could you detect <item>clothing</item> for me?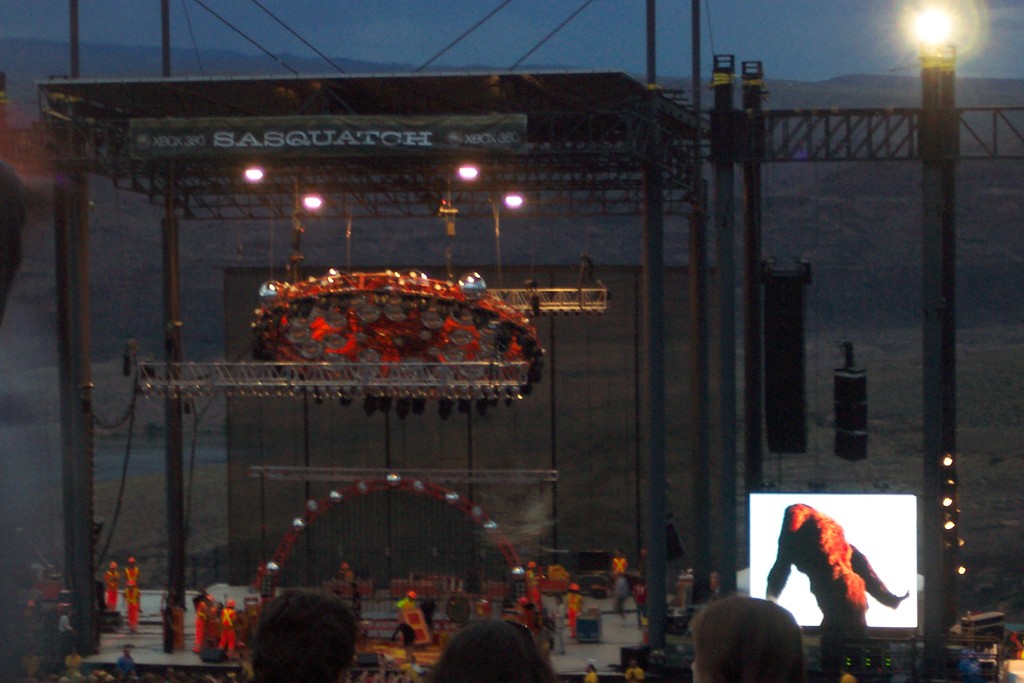
Detection result: [x1=840, y1=671, x2=855, y2=682].
